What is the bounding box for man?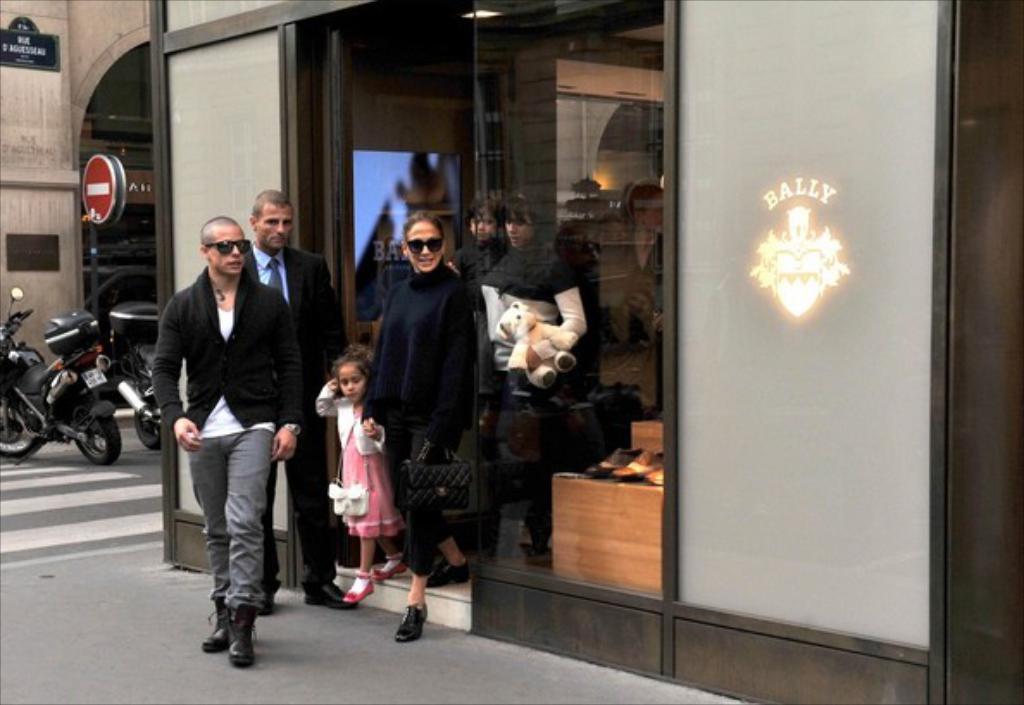
locate(140, 193, 307, 664).
